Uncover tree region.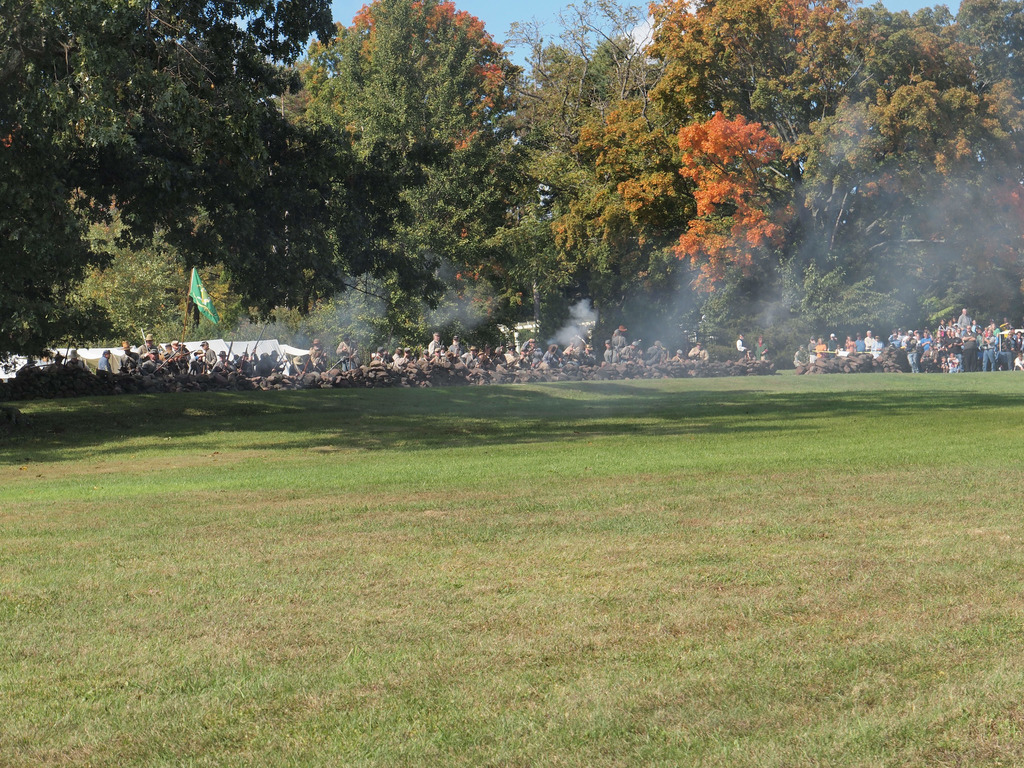
Uncovered: rect(780, 0, 1023, 357).
